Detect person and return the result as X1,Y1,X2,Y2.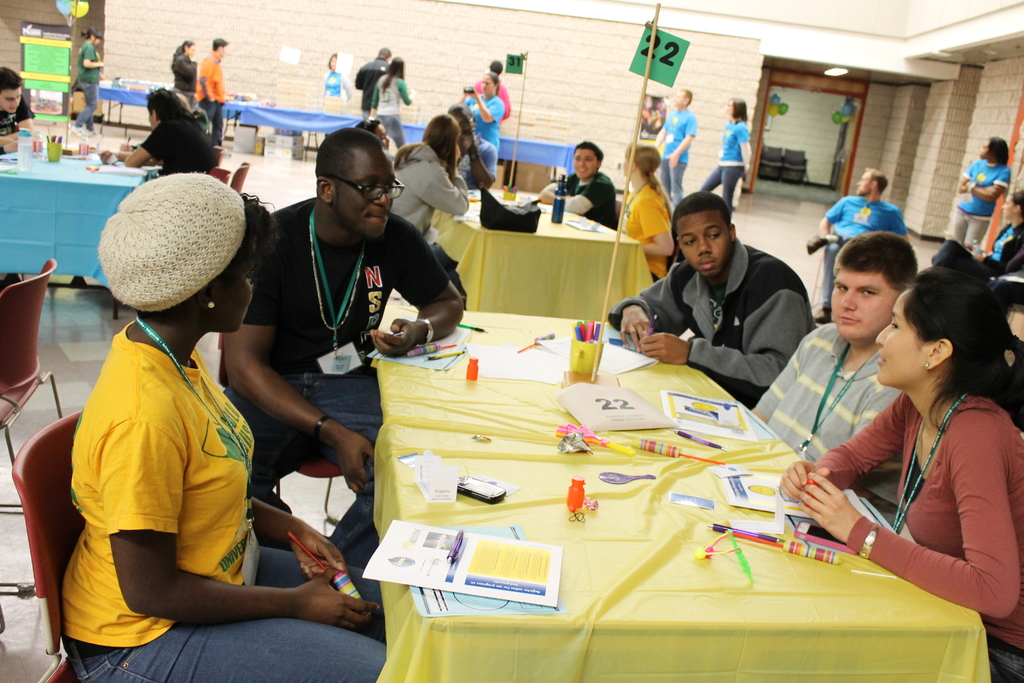
751,223,922,530.
